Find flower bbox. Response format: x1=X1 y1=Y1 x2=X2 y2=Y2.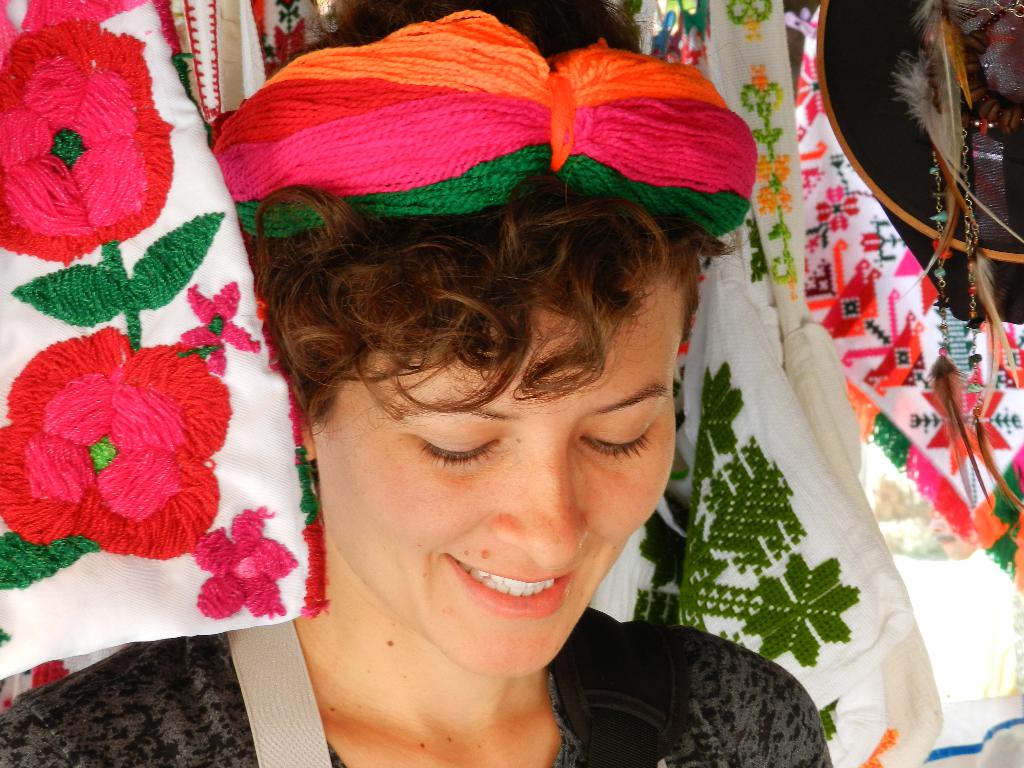
x1=0 y1=320 x2=223 y2=541.
